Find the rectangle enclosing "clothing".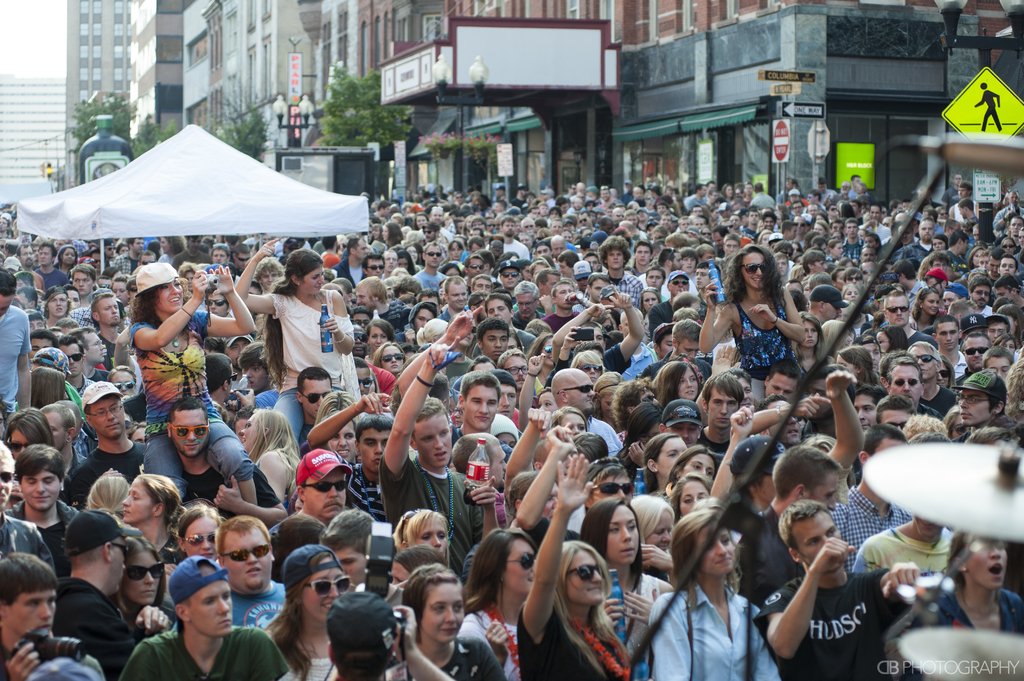
crop(650, 584, 779, 680).
